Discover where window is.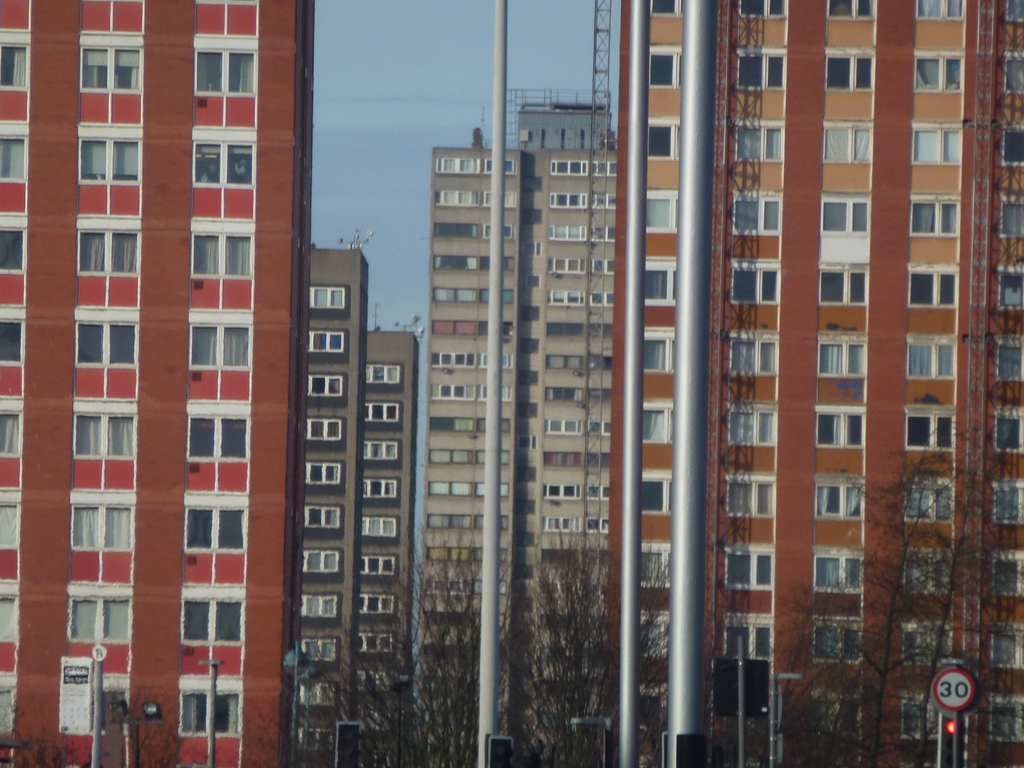
Discovered at (591, 285, 612, 309).
